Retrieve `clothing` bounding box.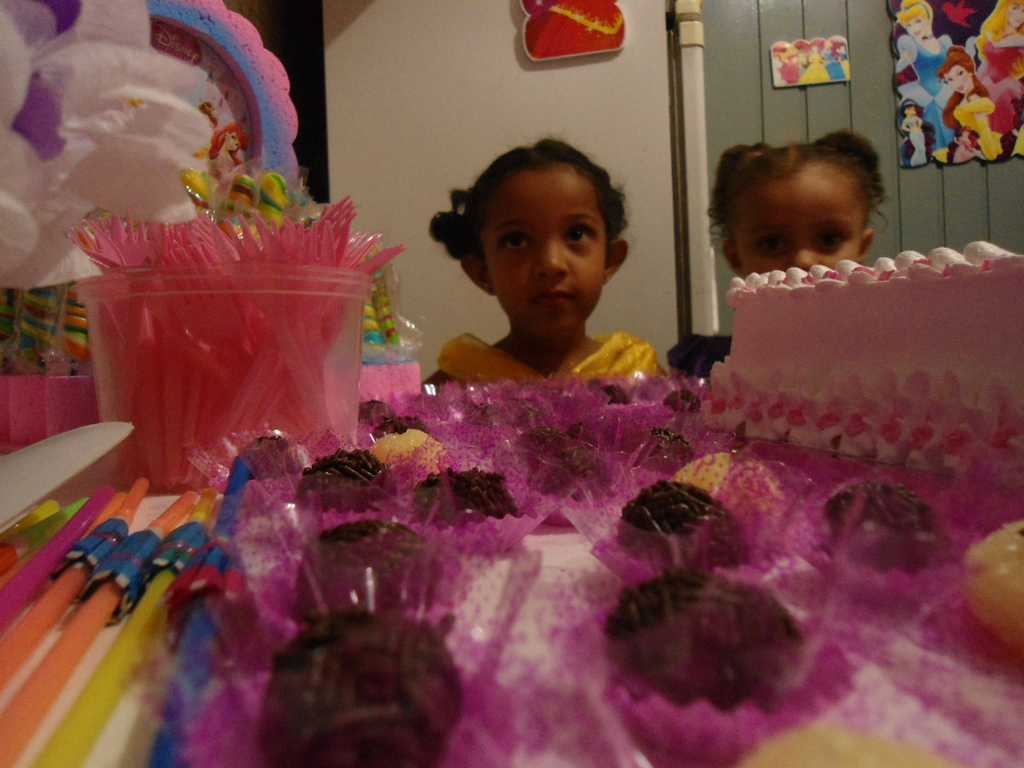
Bounding box: BBox(837, 51, 849, 78).
